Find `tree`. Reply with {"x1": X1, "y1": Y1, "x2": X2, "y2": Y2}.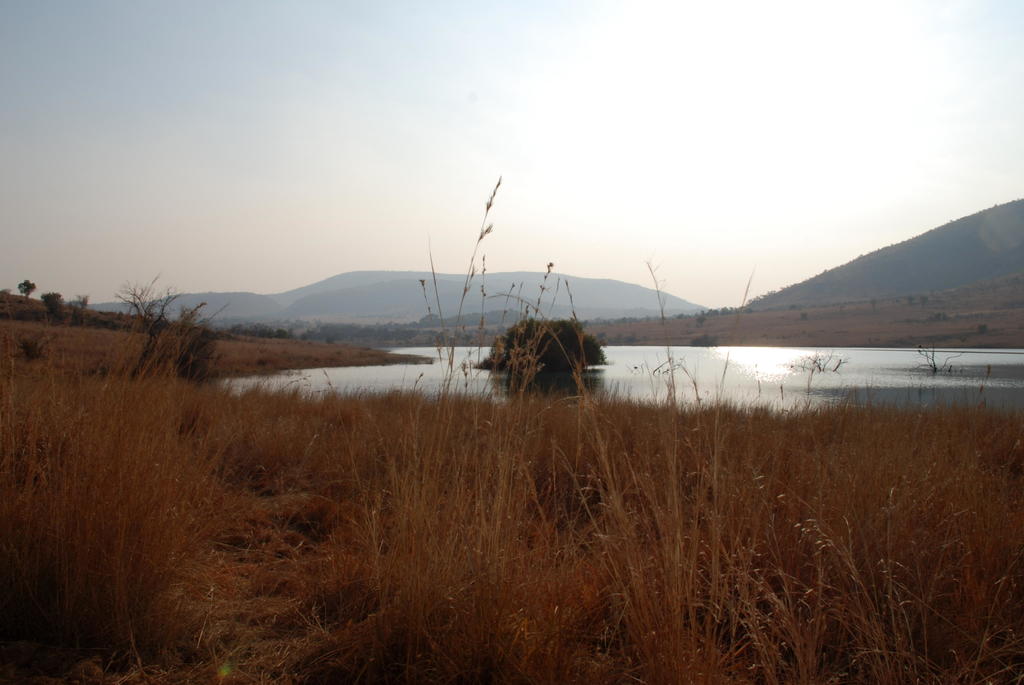
{"x1": 689, "y1": 337, "x2": 715, "y2": 352}.
